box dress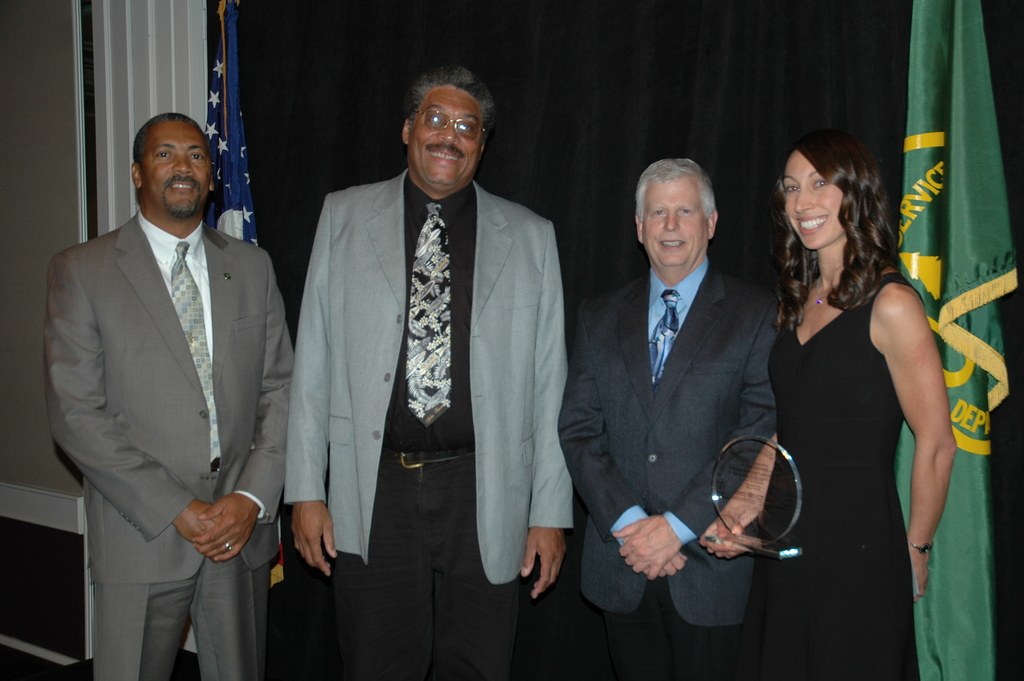
(left=766, top=272, right=924, bottom=680)
